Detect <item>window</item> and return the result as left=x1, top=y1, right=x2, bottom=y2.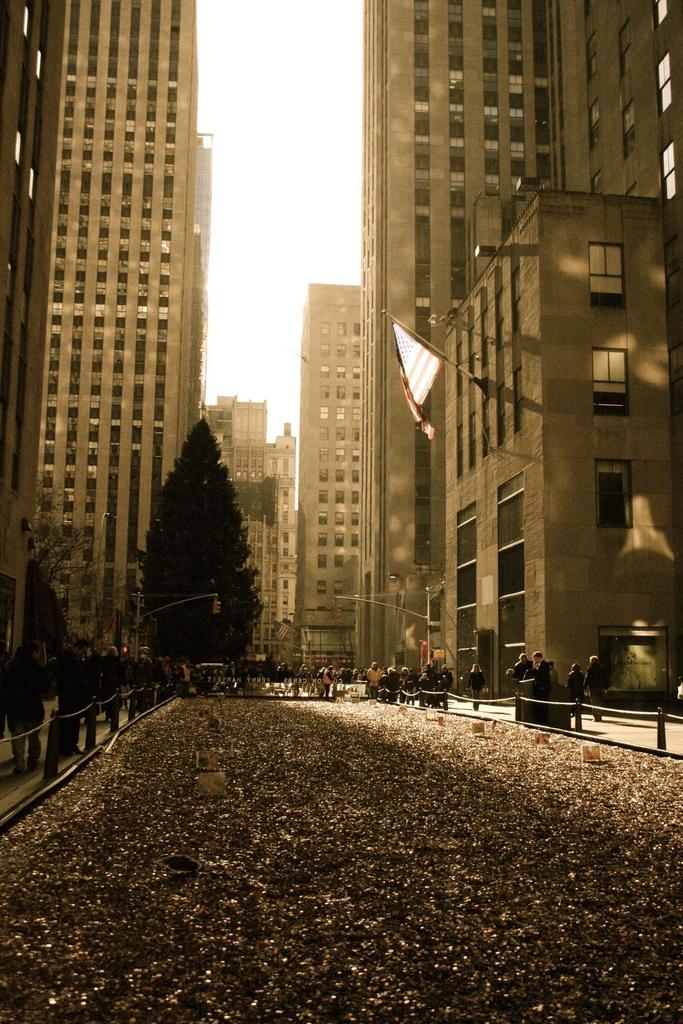
left=592, top=214, right=652, bottom=297.
